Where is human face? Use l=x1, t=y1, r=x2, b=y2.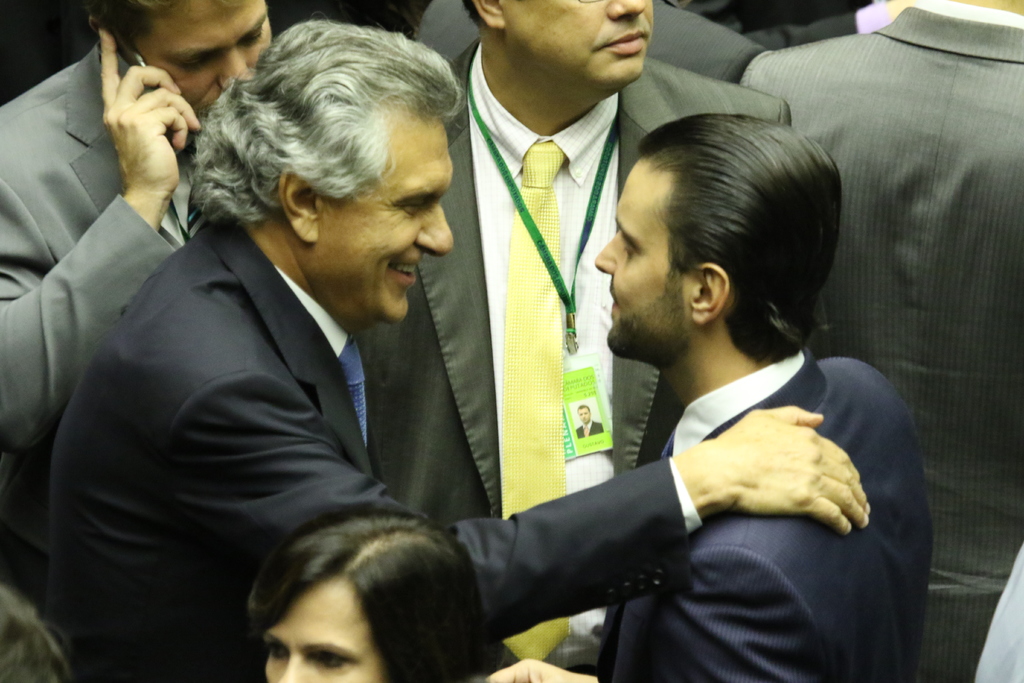
l=132, t=0, r=273, b=107.
